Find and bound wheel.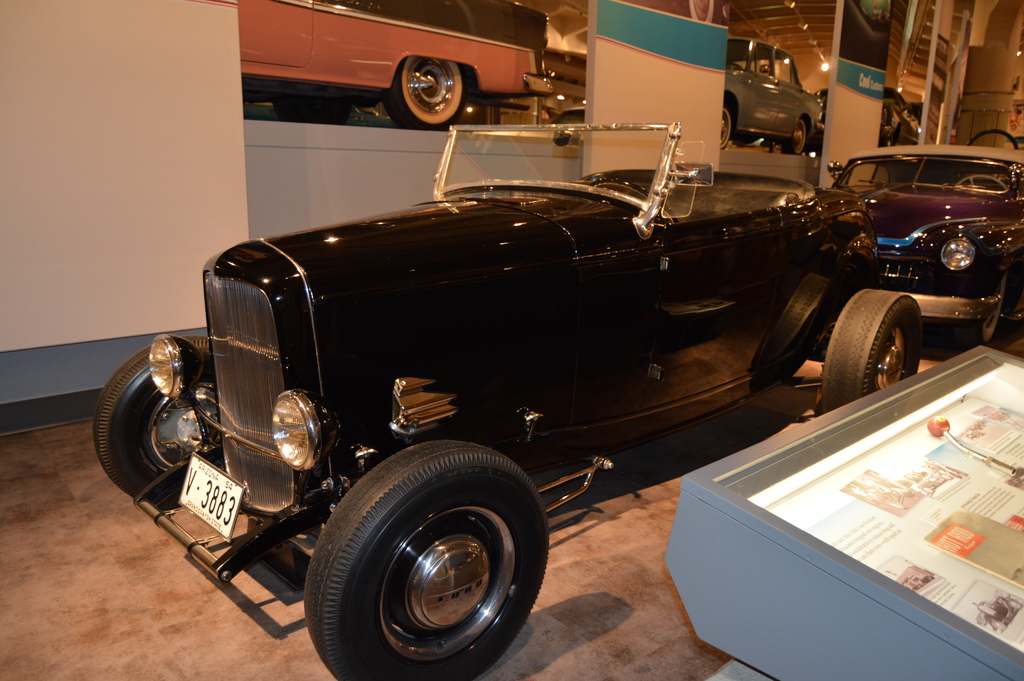
Bound: Rect(810, 282, 924, 416).
